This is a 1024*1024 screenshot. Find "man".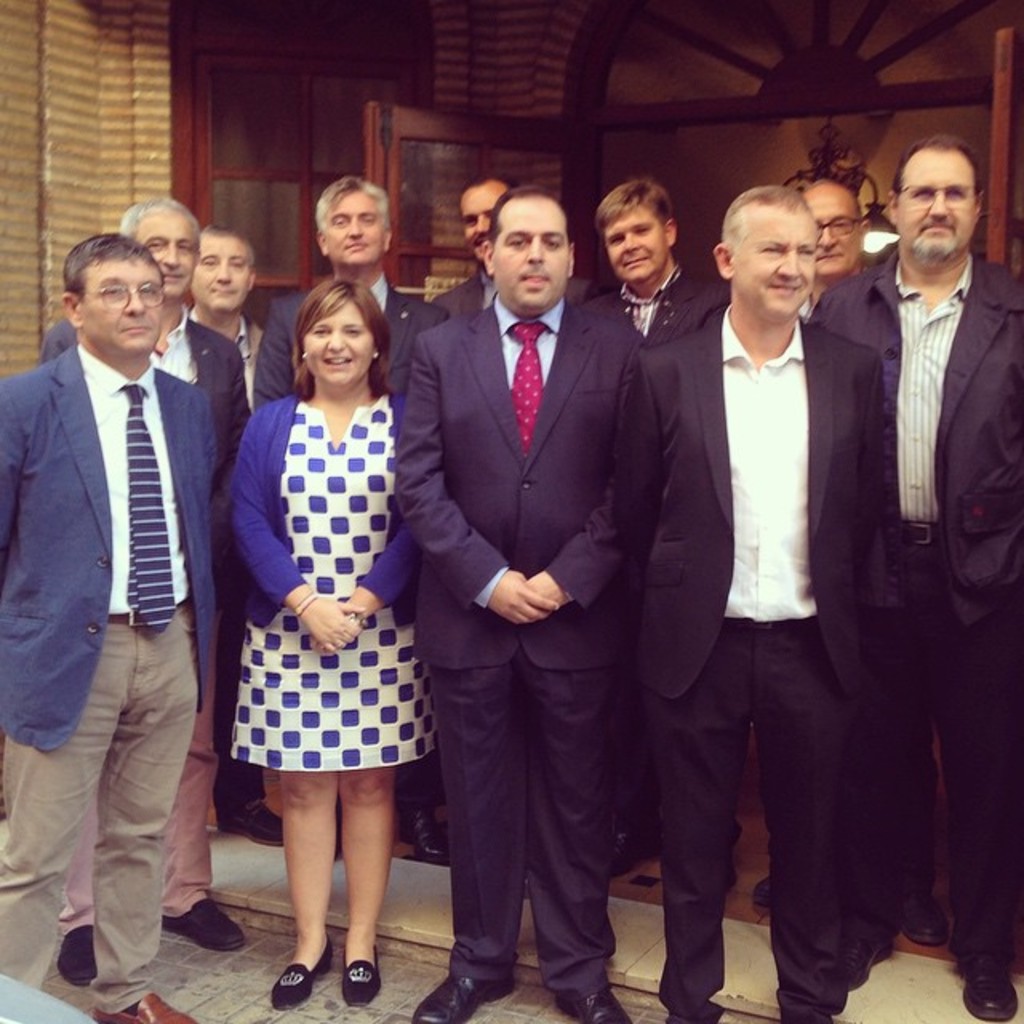
Bounding box: <box>32,202,250,989</box>.
